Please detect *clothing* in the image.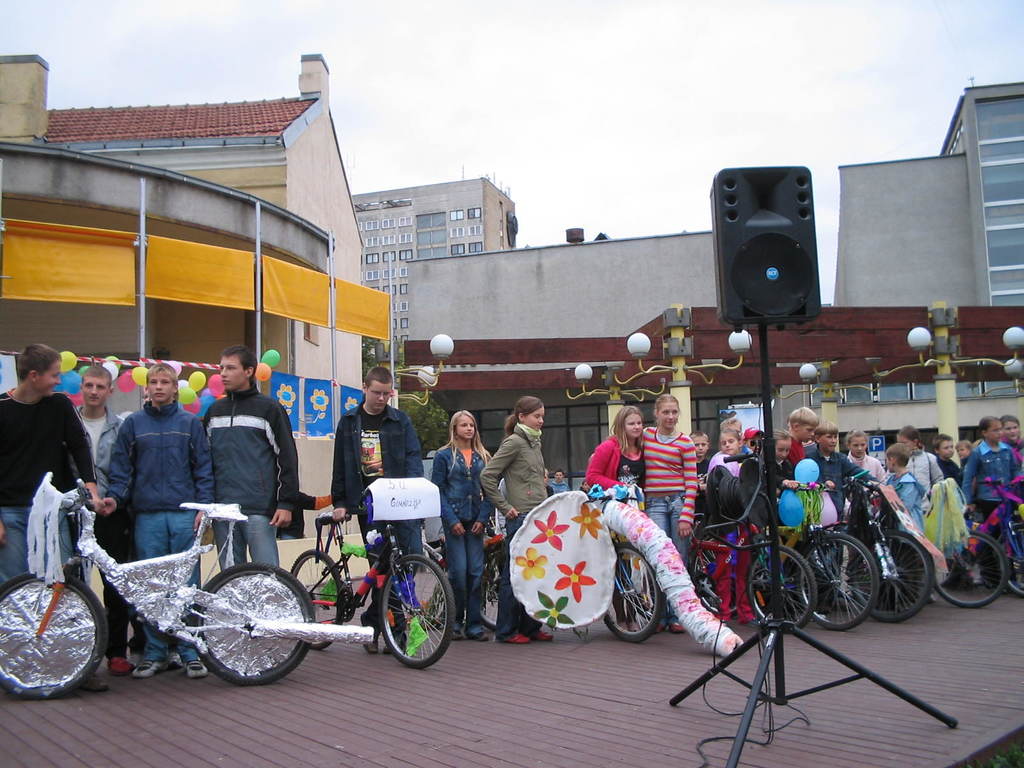
bbox(79, 404, 132, 662).
